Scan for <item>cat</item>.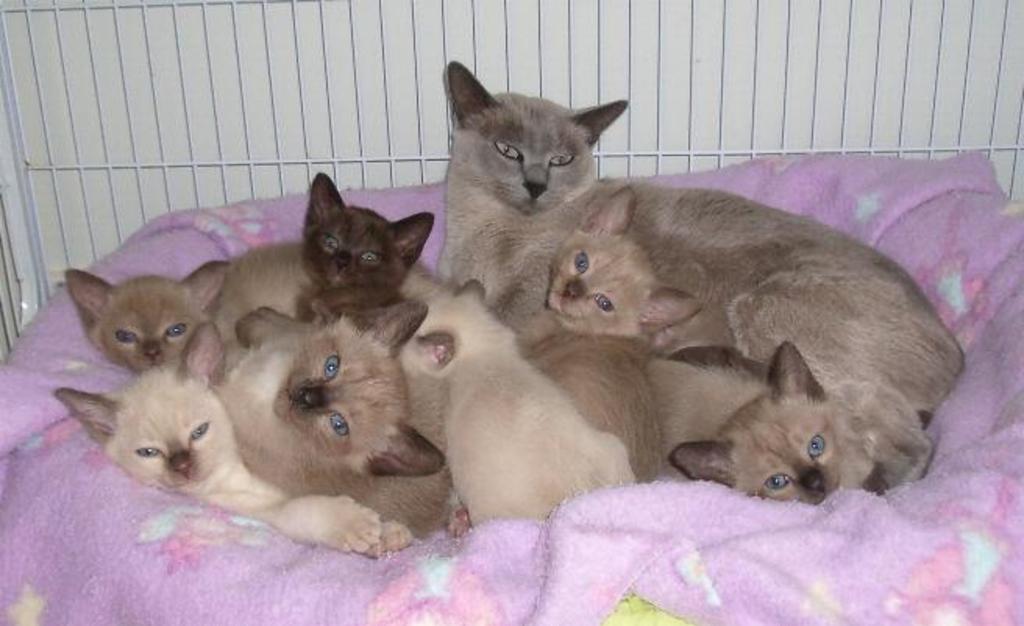
Scan result: [x1=515, y1=175, x2=704, y2=481].
